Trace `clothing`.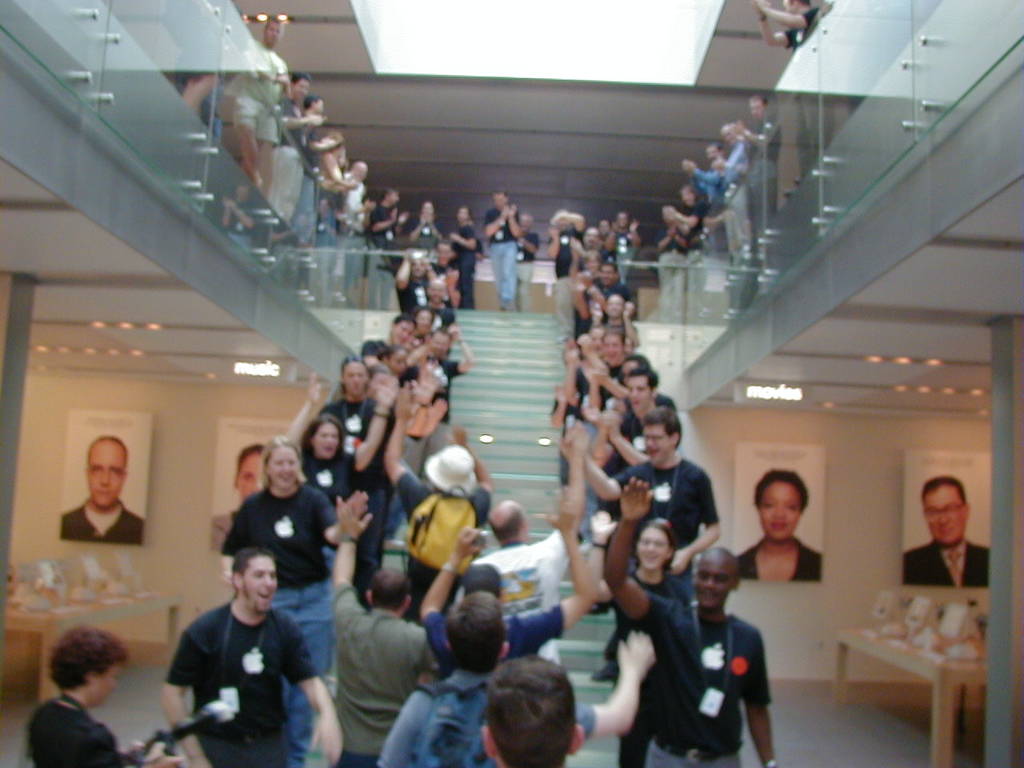
Traced to (left=550, top=226, right=582, bottom=274).
